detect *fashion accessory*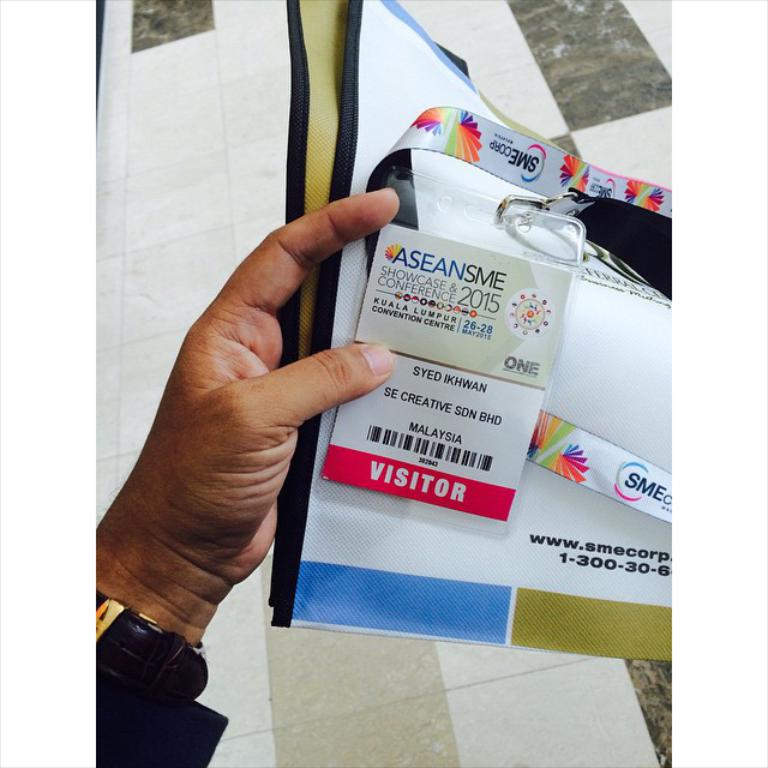
bbox=(317, 103, 673, 539)
